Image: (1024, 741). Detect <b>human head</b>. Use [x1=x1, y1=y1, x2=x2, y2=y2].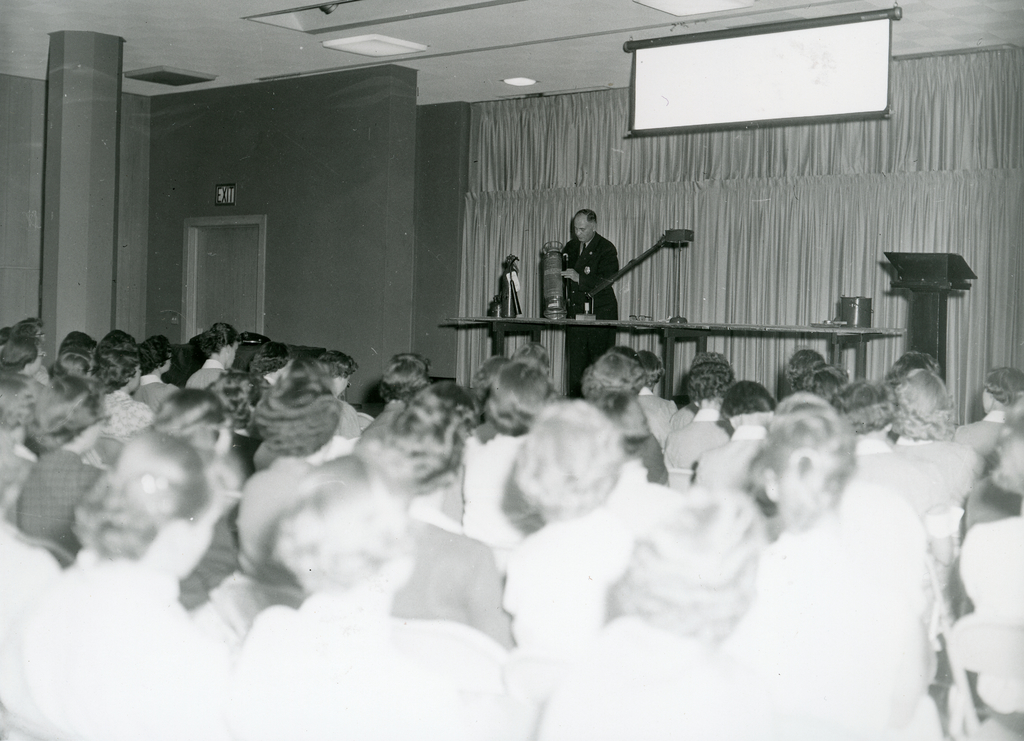
[x1=467, y1=353, x2=505, y2=392].
